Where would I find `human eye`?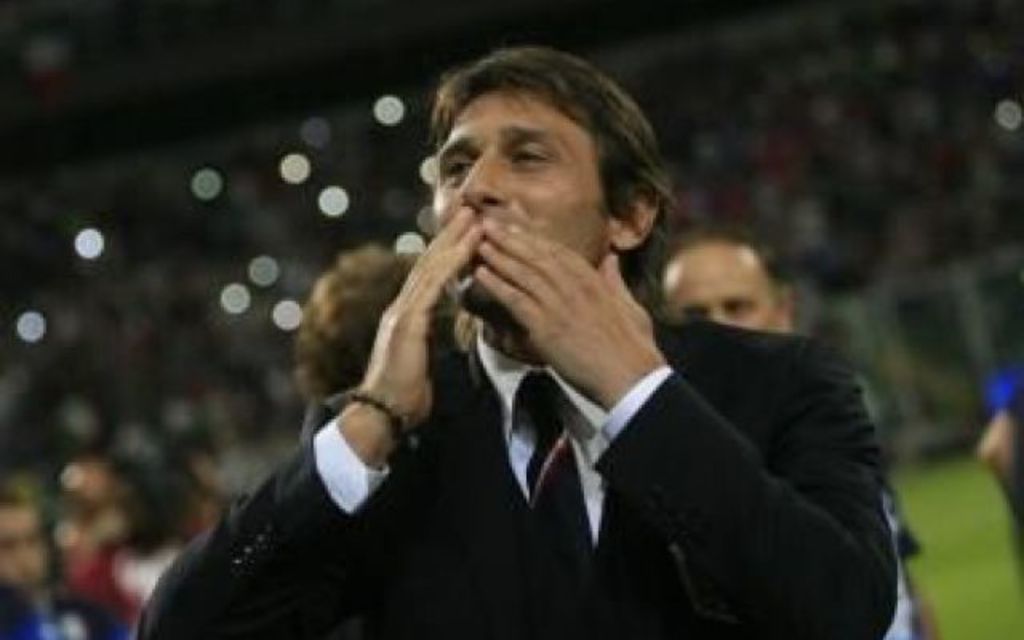
At 509, 138, 555, 170.
